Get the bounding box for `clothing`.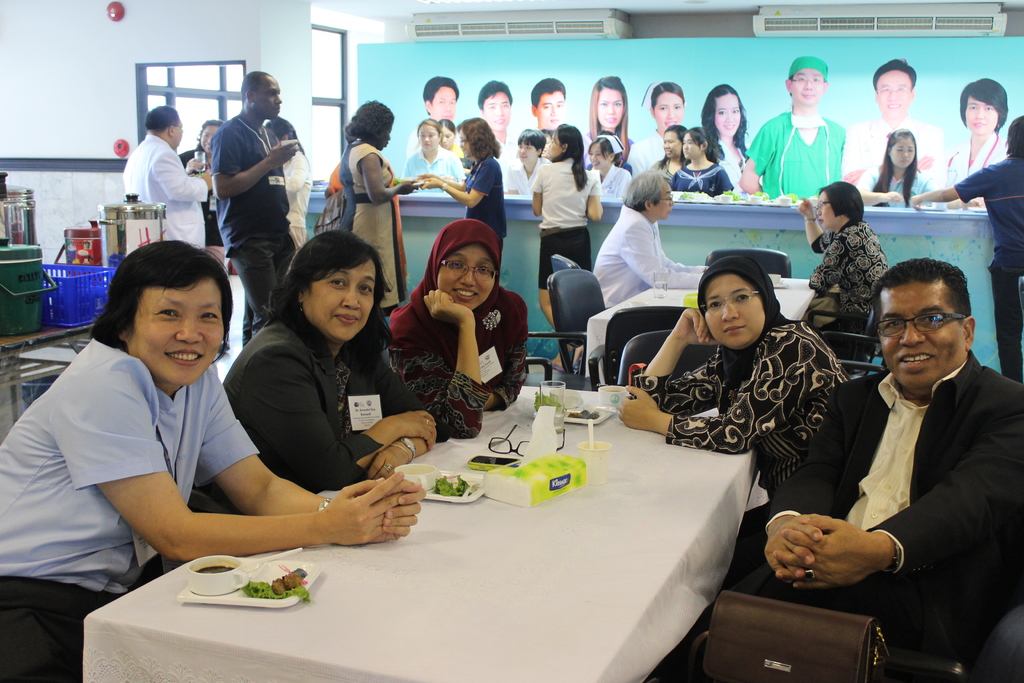
(806,211,891,364).
